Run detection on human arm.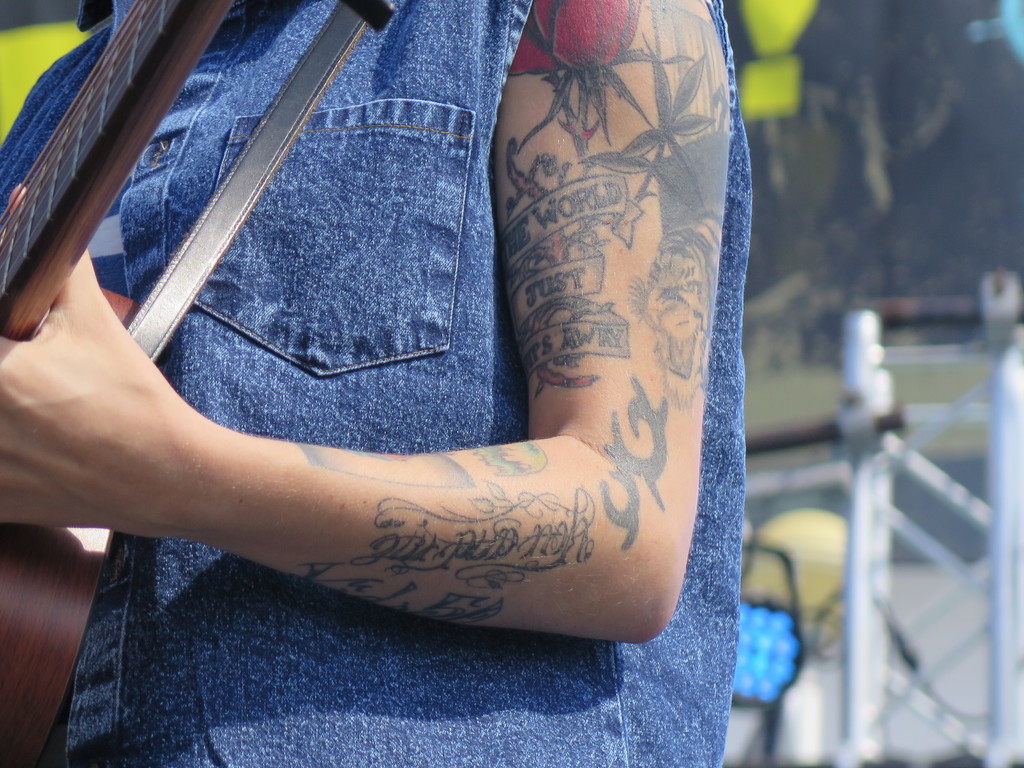
Result: crop(353, 58, 758, 719).
